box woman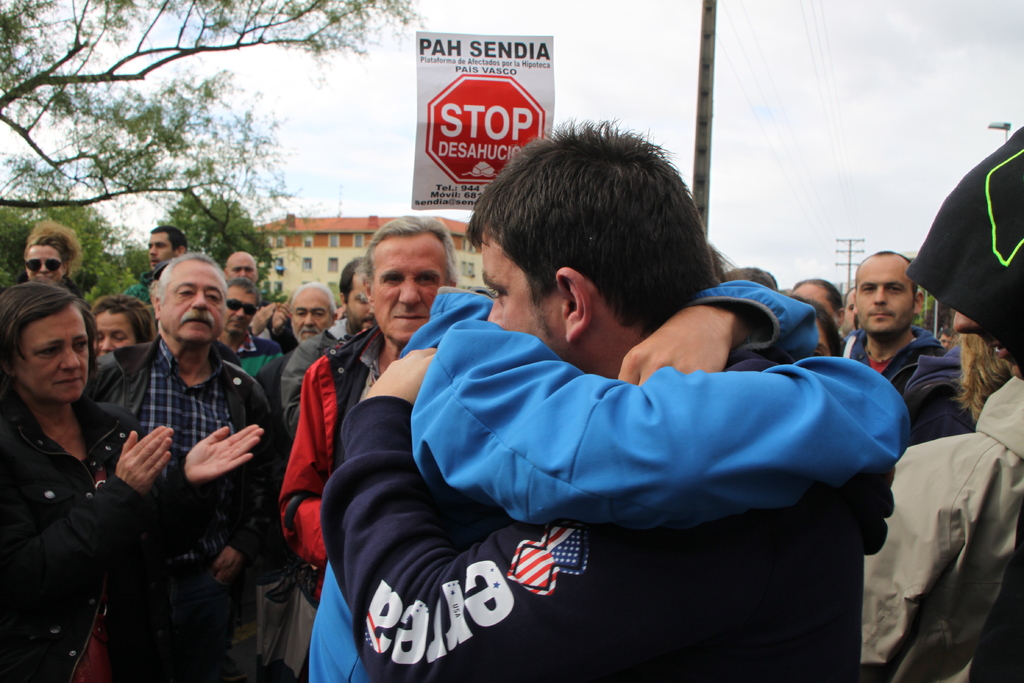
region(0, 279, 259, 682)
